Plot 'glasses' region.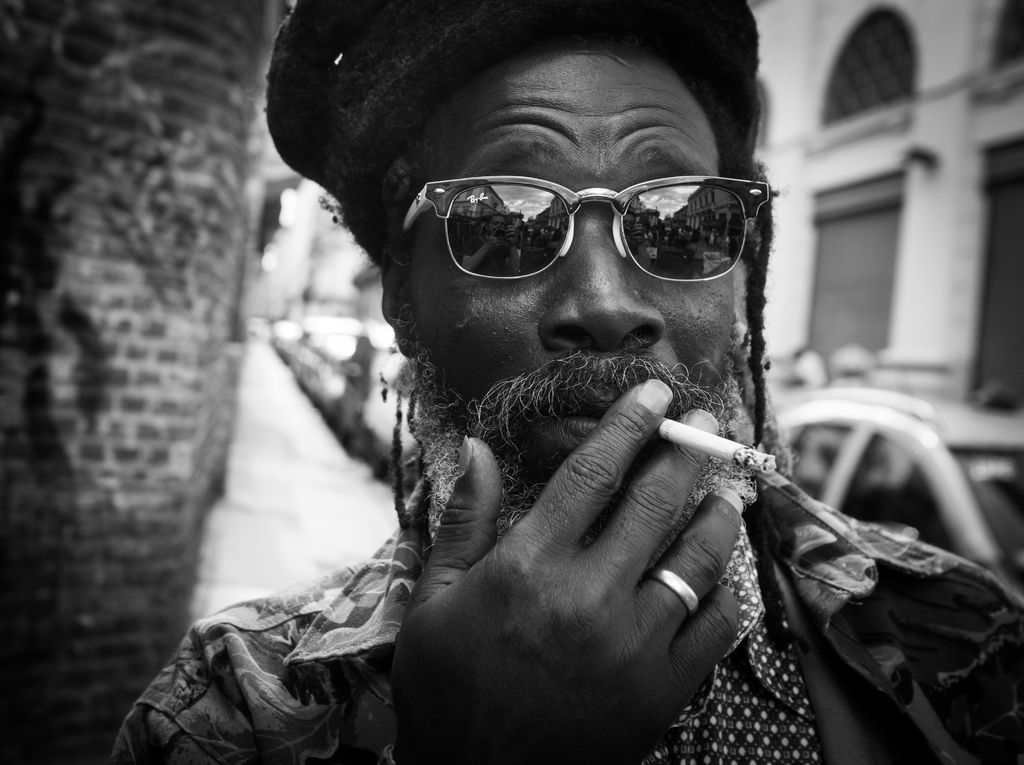
Plotted at [395,174,774,287].
